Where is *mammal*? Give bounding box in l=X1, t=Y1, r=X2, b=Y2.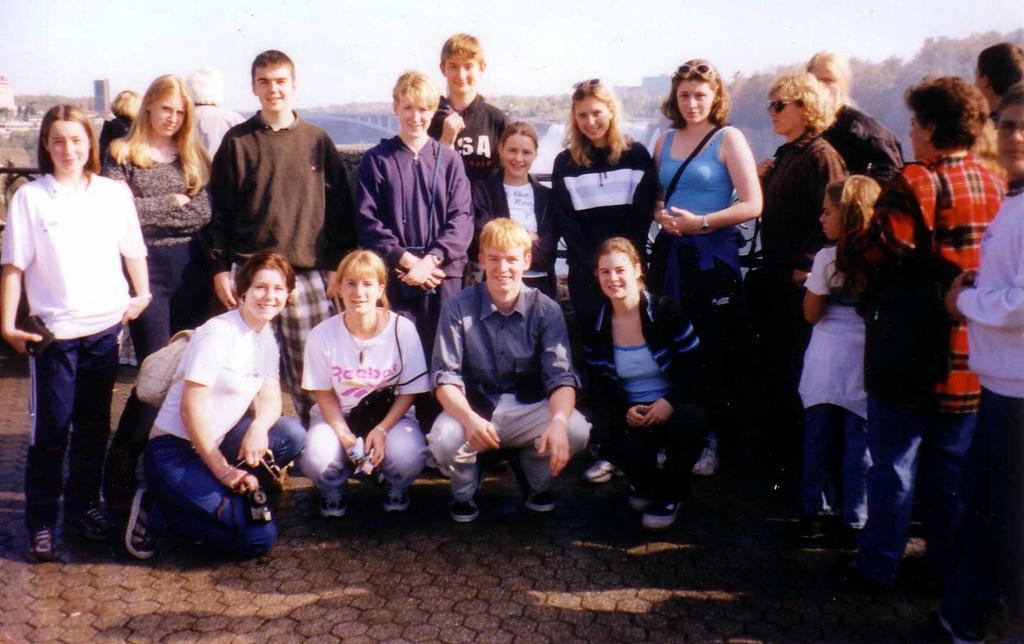
l=800, t=47, r=908, b=189.
